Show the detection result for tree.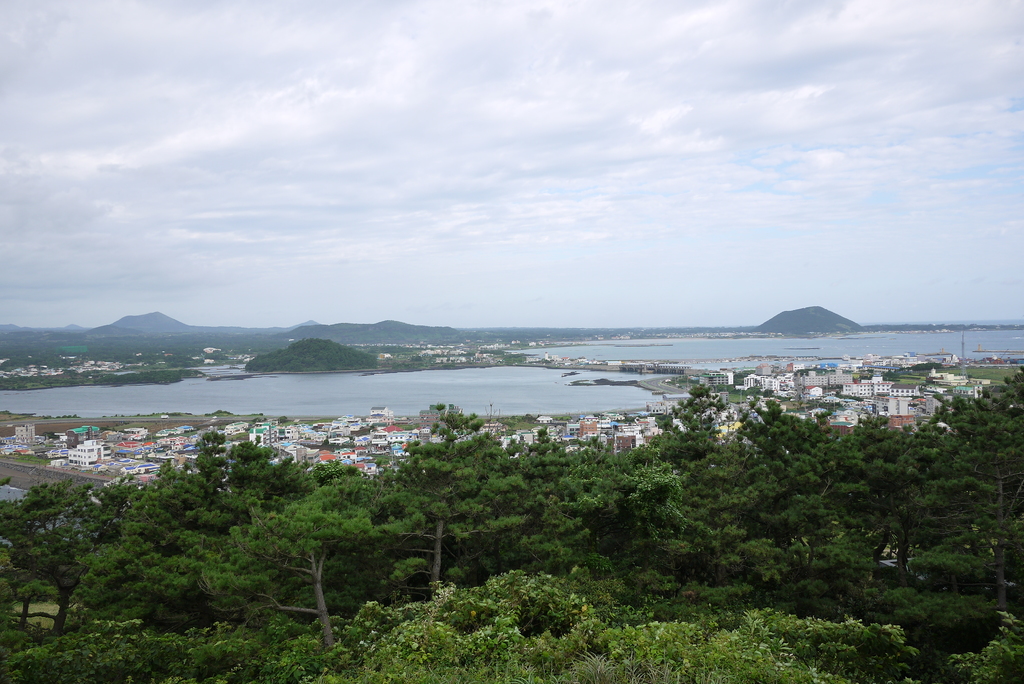
pyautogui.locateOnScreen(244, 338, 381, 366).
